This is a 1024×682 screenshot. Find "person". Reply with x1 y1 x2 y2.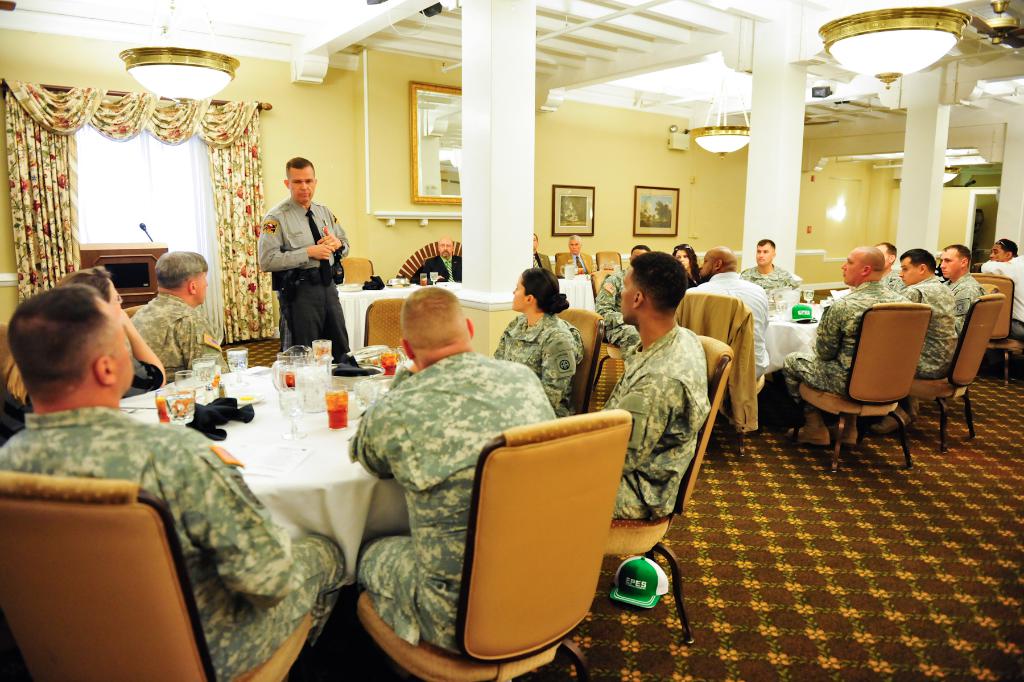
781 246 910 442.
